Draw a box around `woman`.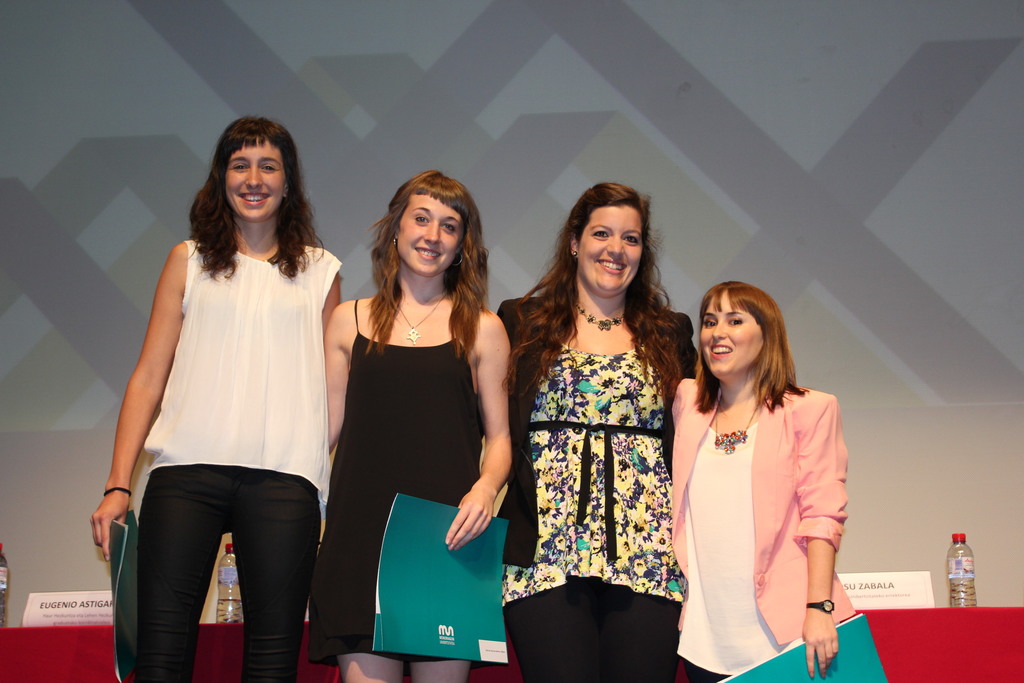
[499, 187, 707, 655].
